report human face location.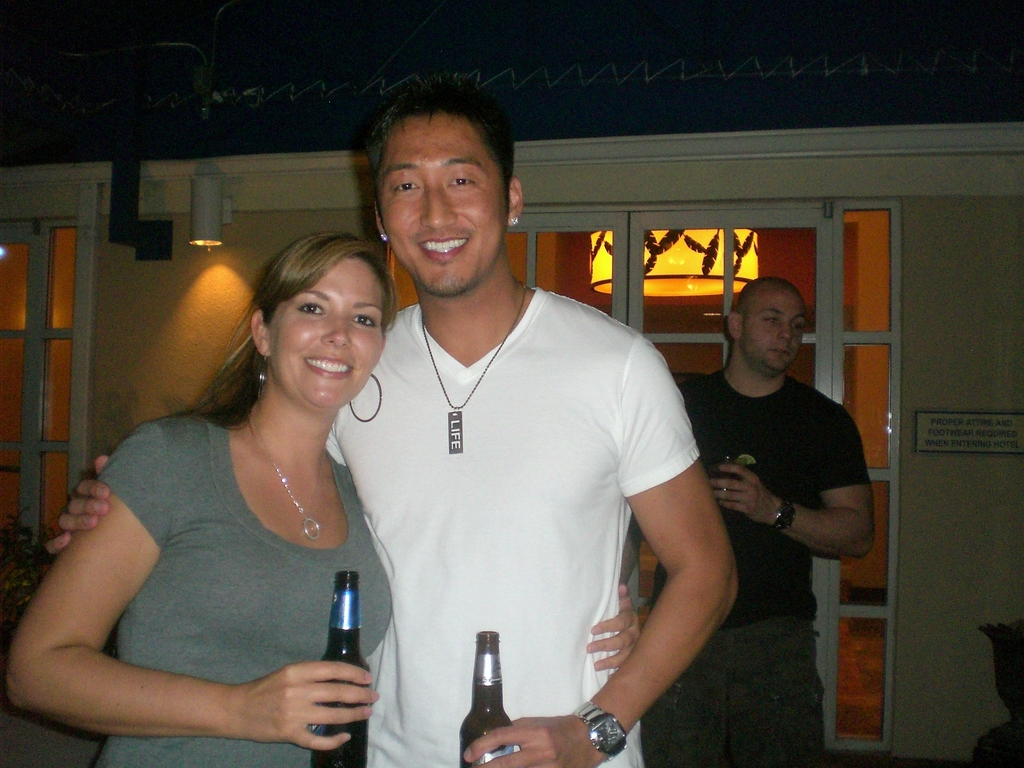
Report: [274,257,382,412].
